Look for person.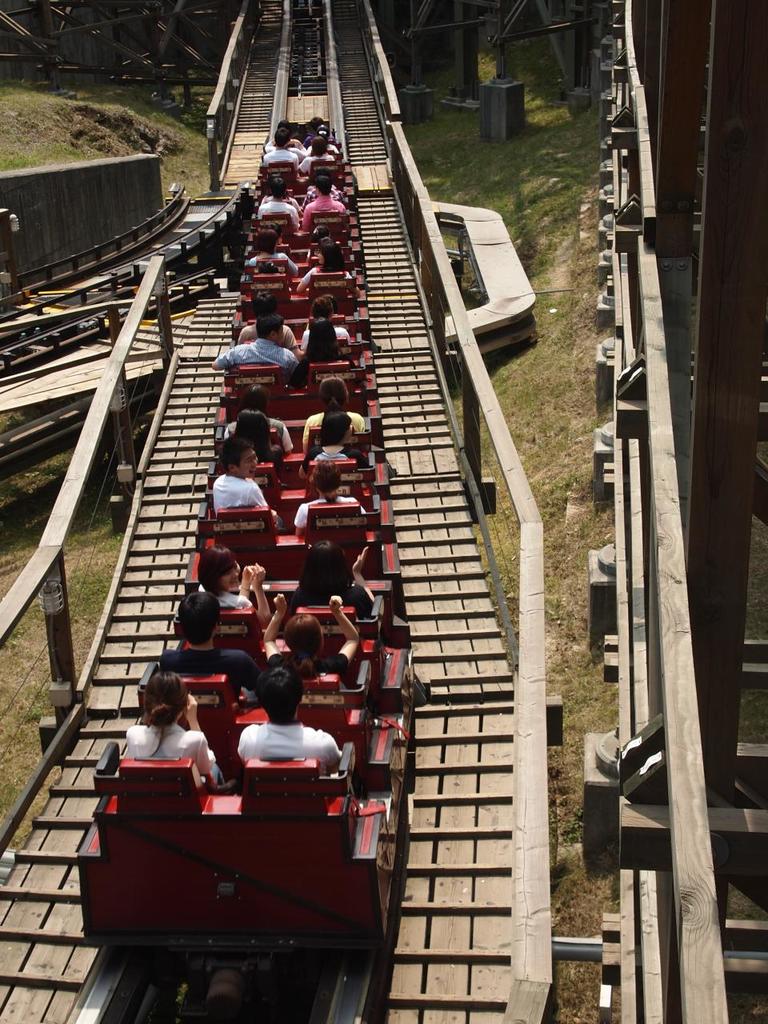
Found: (156, 590, 253, 681).
